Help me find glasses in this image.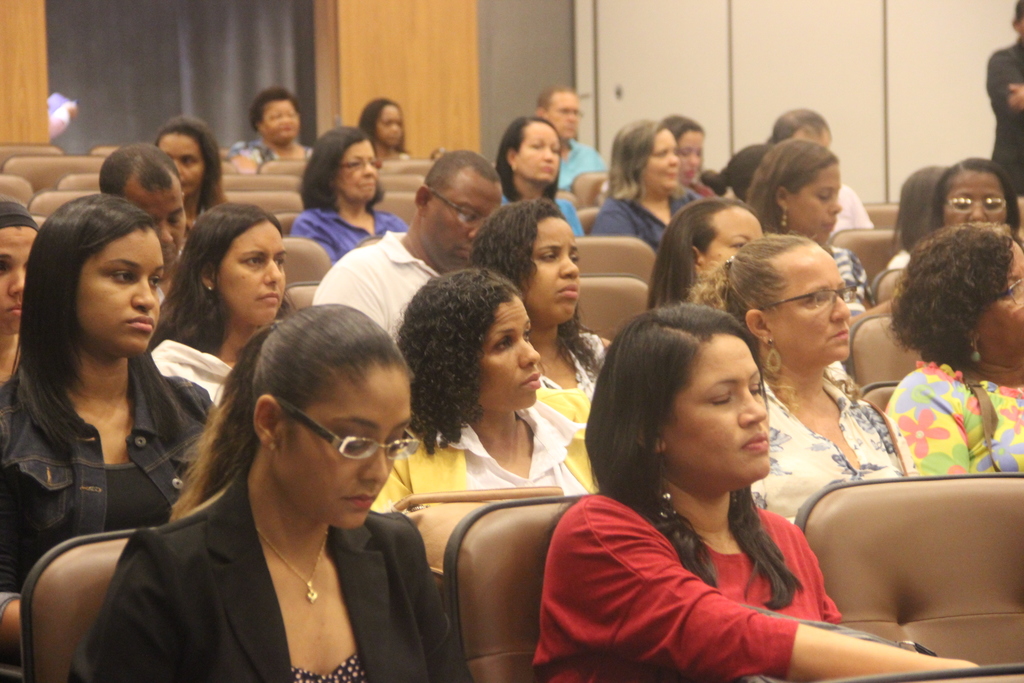
Found it: (x1=340, y1=158, x2=380, y2=173).
